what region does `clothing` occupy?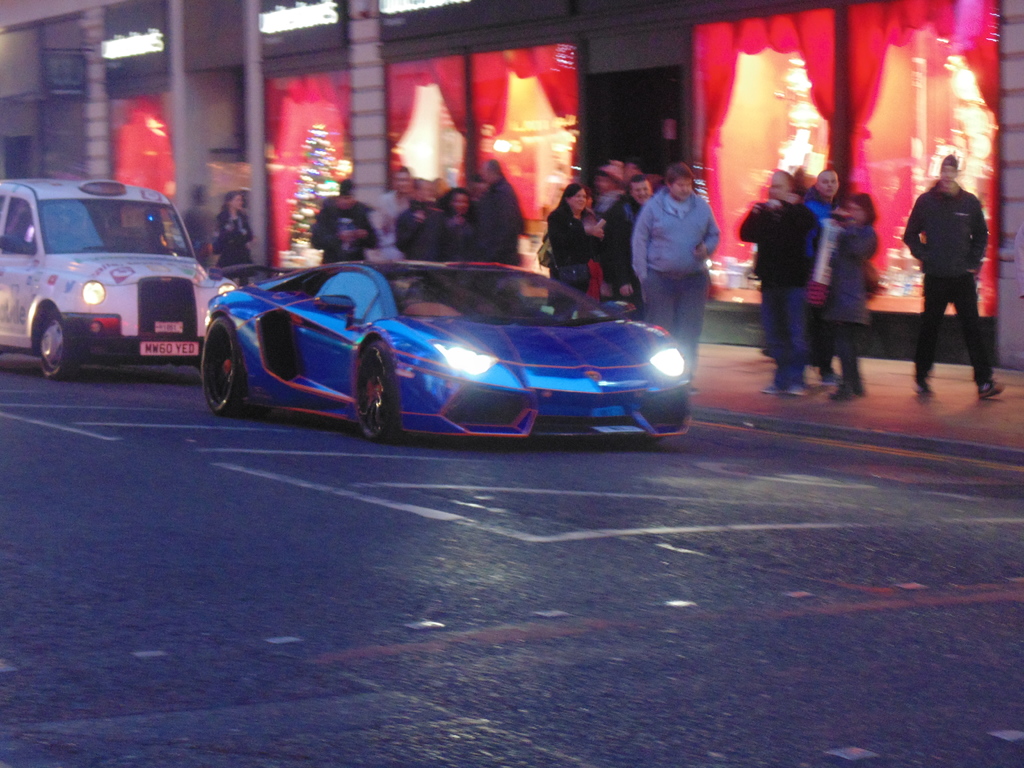
(left=396, top=200, right=446, bottom=266).
